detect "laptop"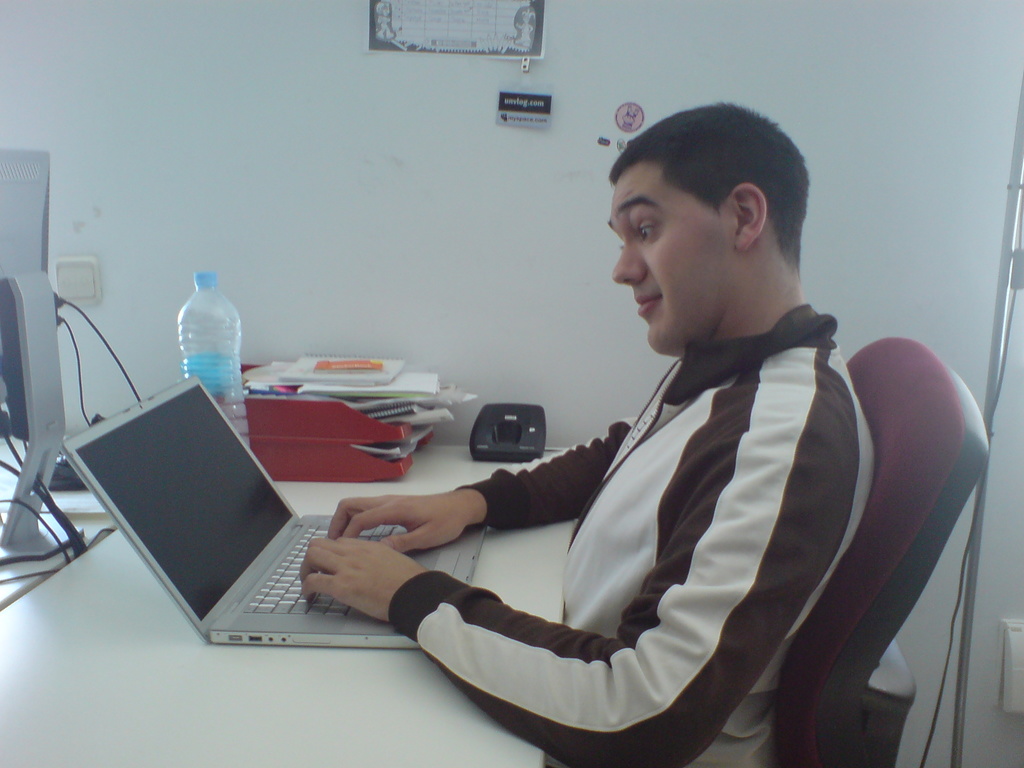
69, 362, 433, 667
